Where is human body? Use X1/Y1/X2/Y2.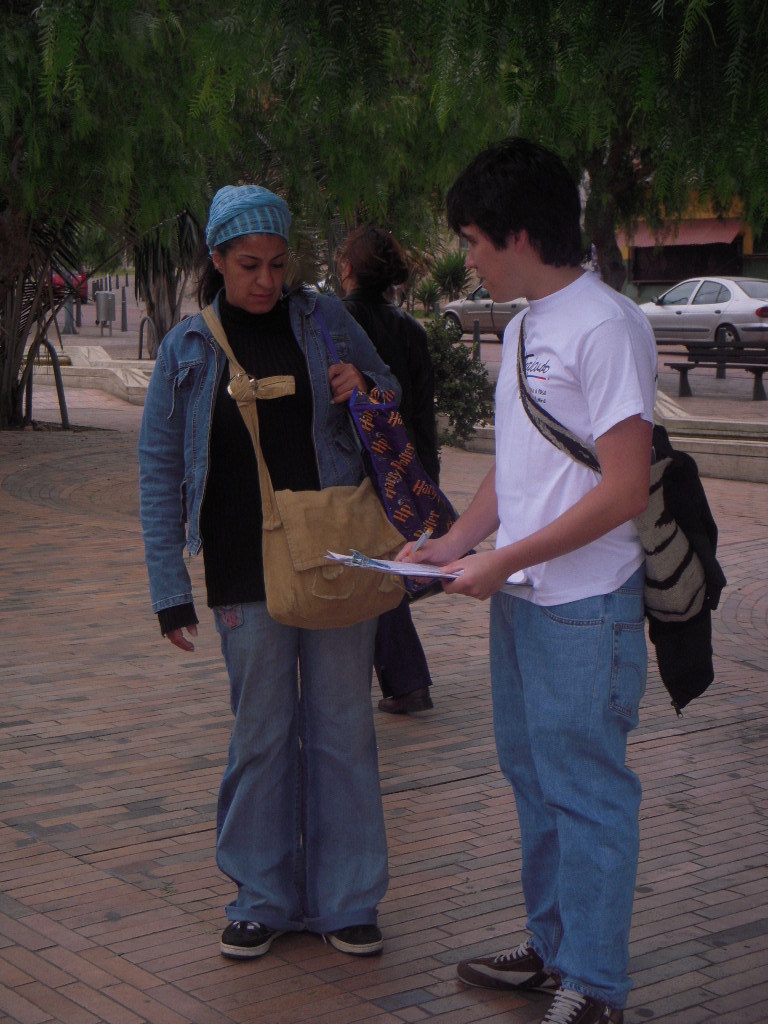
125/189/421/972.
